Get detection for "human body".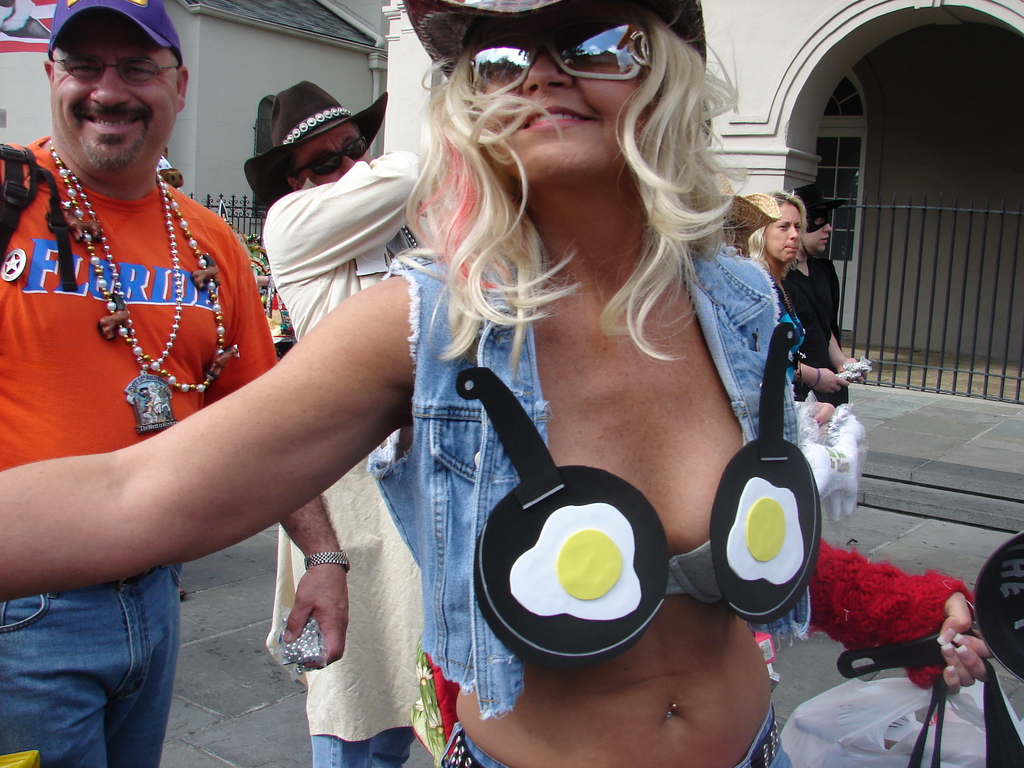
Detection: bbox(752, 258, 846, 423).
